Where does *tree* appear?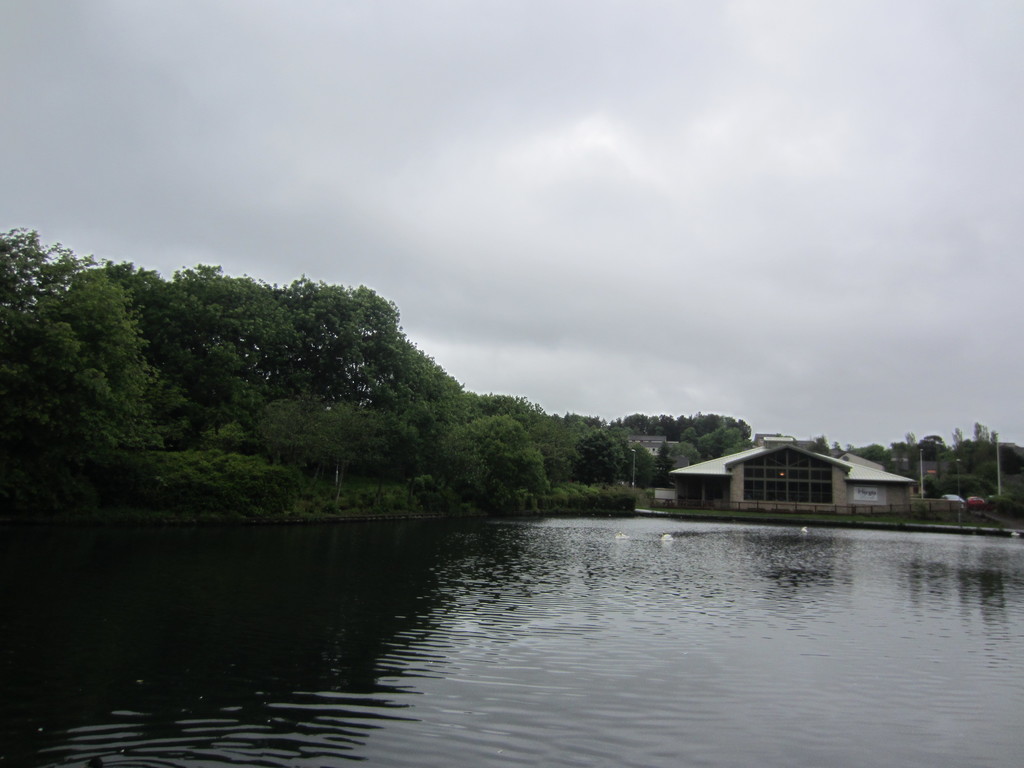
Appears at <box>727,428,746,455</box>.
